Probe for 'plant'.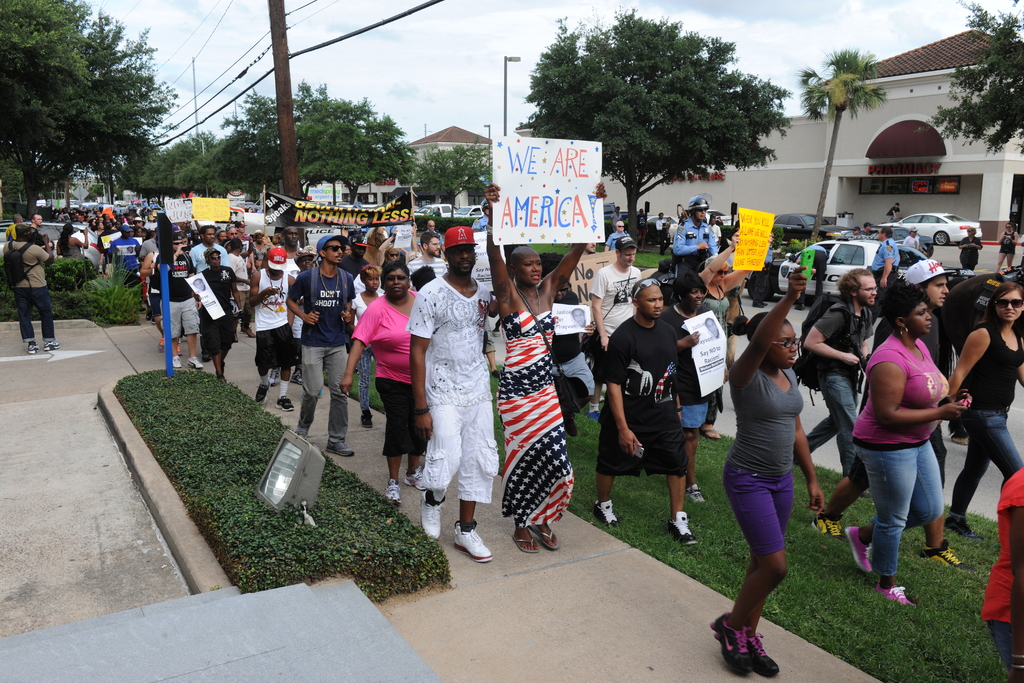
Probe result: {"x1": 113, "y1": 362, "x2": 461, "y2": 600}.
